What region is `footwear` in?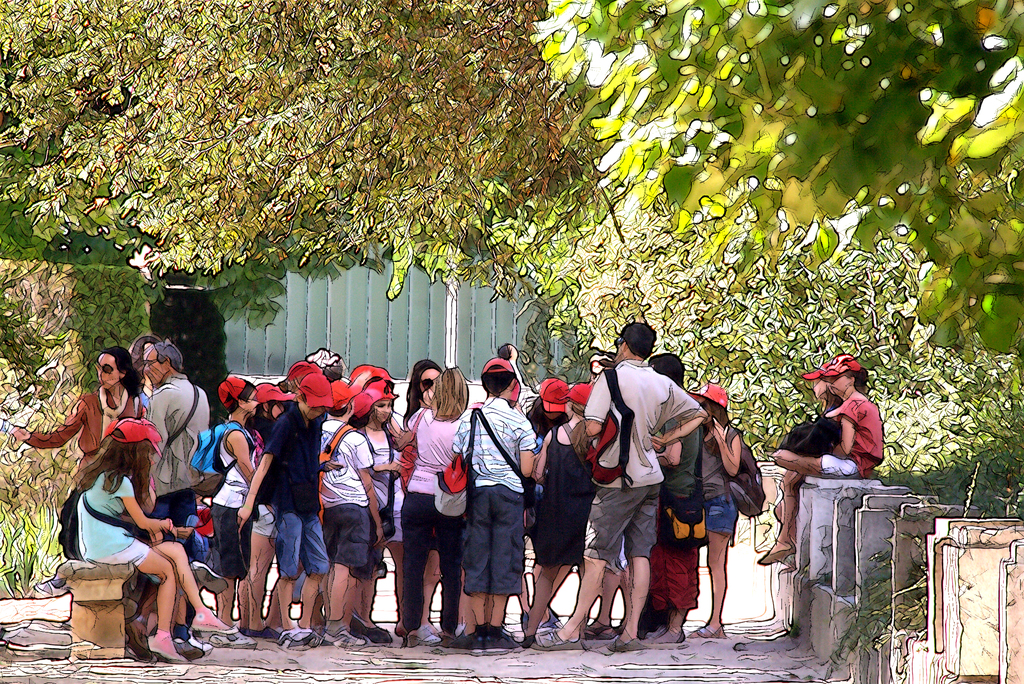
select_region(406, 632, 440, 649).
